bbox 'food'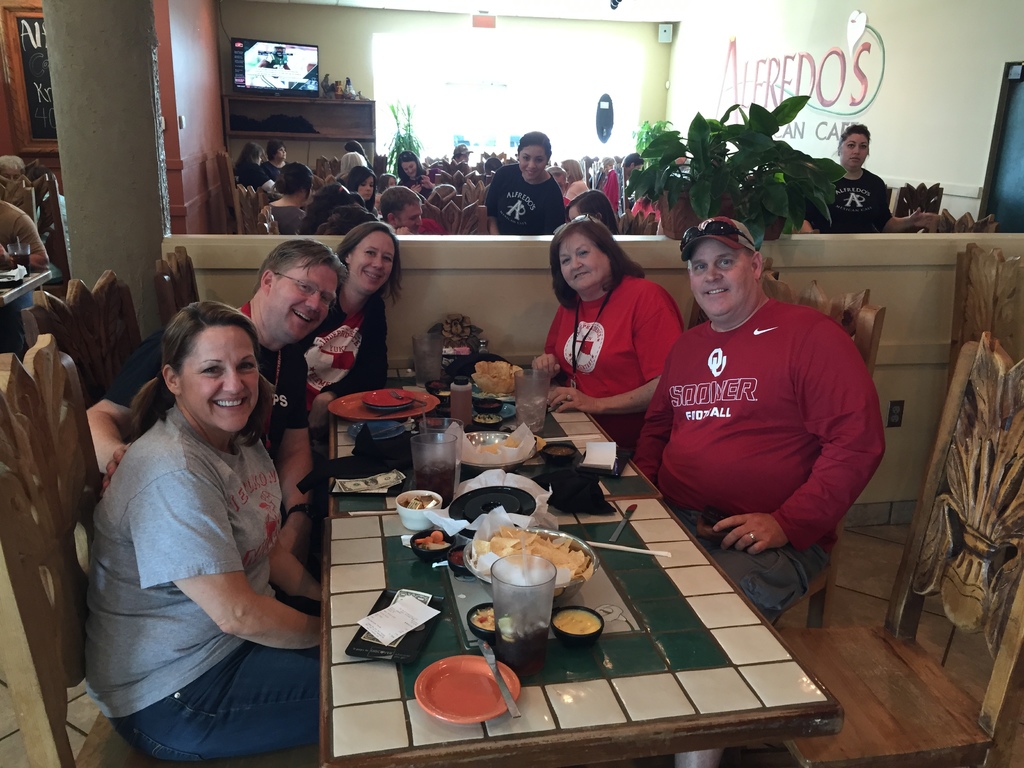
bbox=(473, 360, 522, 391)
